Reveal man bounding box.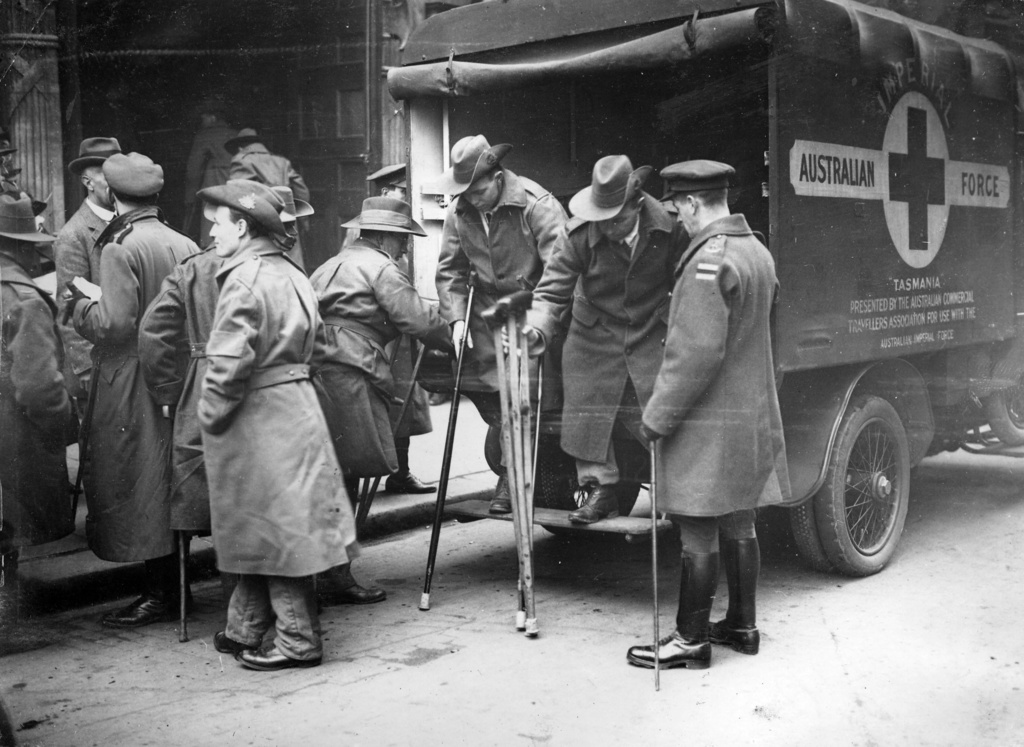
Revealed: box=[624, 157, 792, 670].
